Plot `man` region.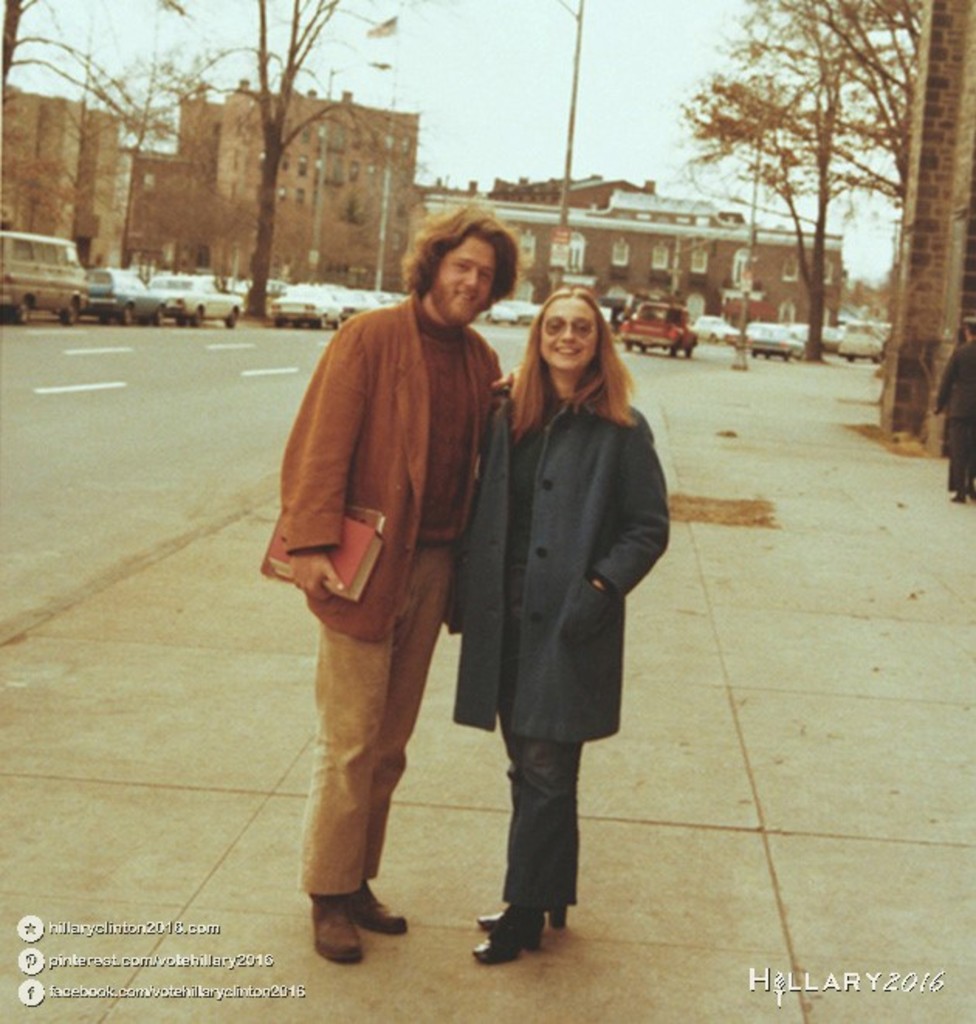
Plotted at x1=254 y1=167 x2=528 y2=968.
